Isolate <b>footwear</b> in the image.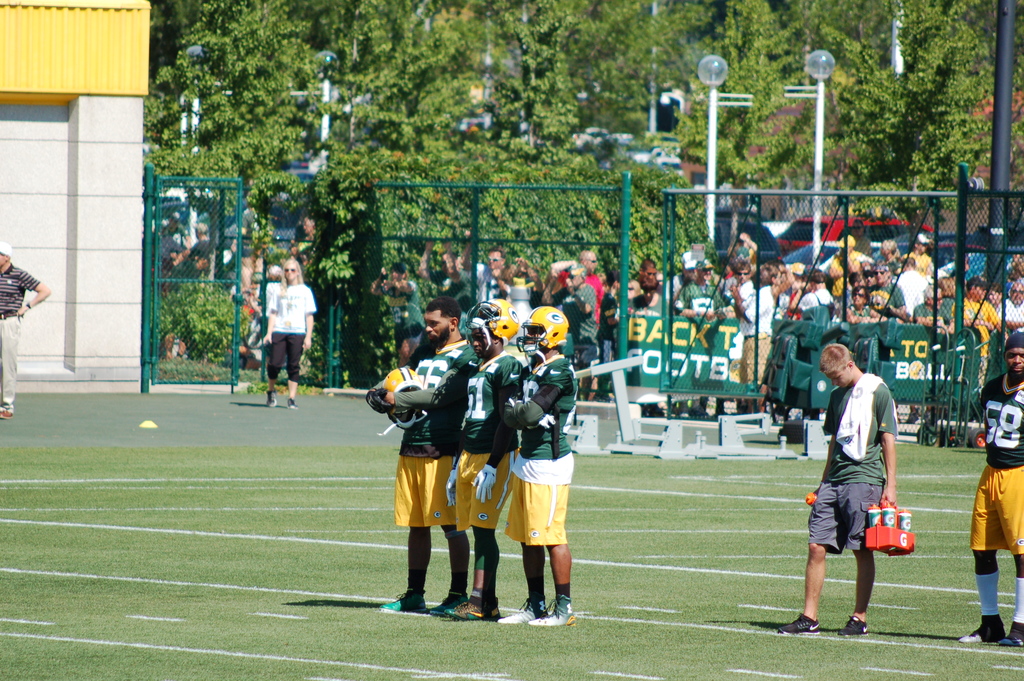
Isolated region: 528 597 575 630.
